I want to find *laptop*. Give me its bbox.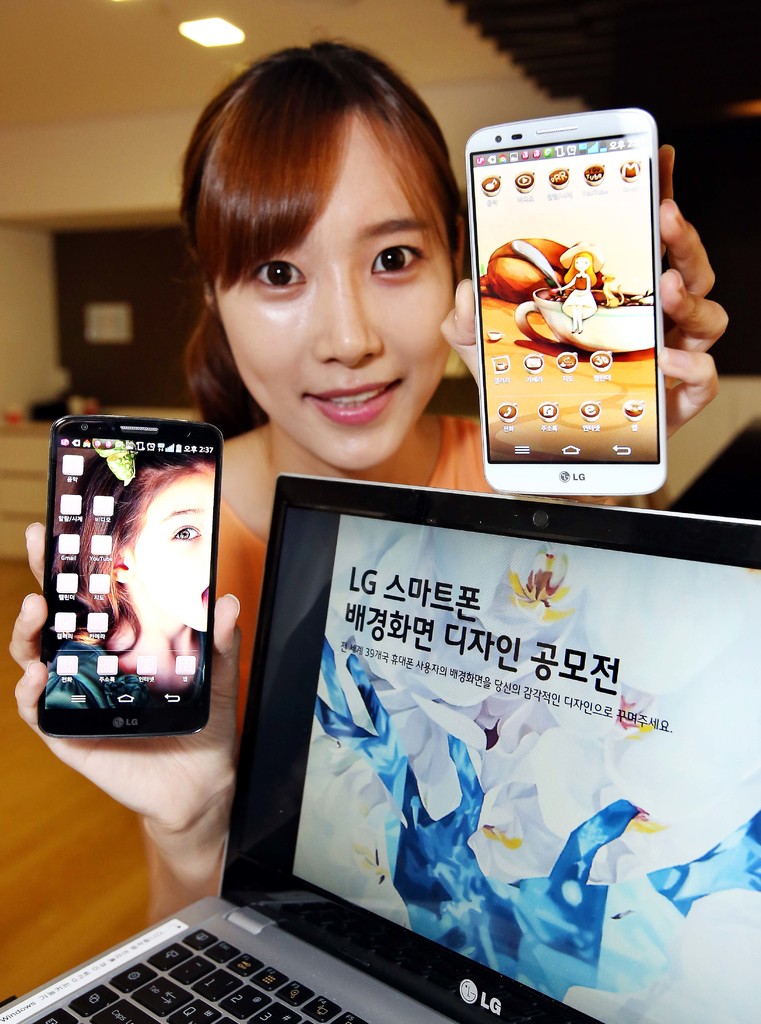
select_region(40, 458, 697, 1023).
